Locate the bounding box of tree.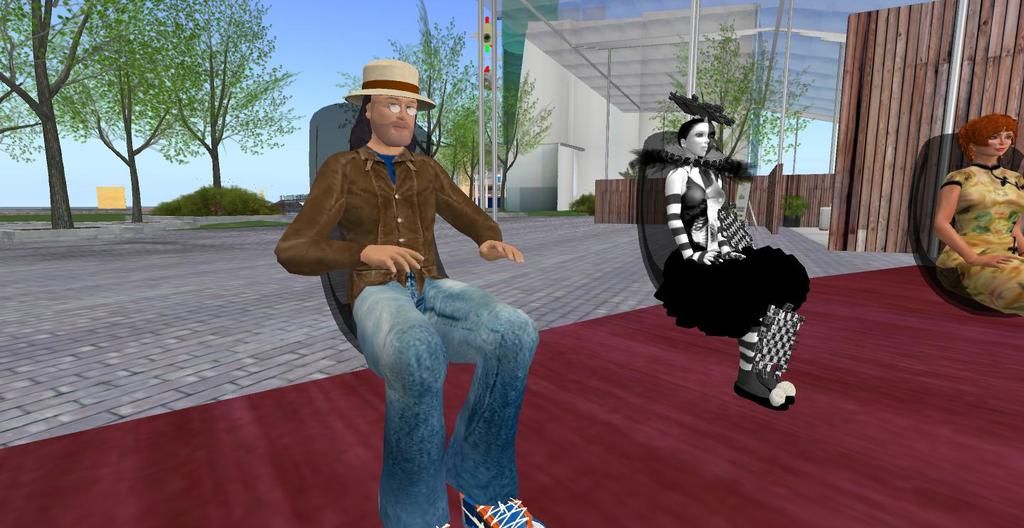
Bounding box: left=728, top=70, right=806, bottom=202.
